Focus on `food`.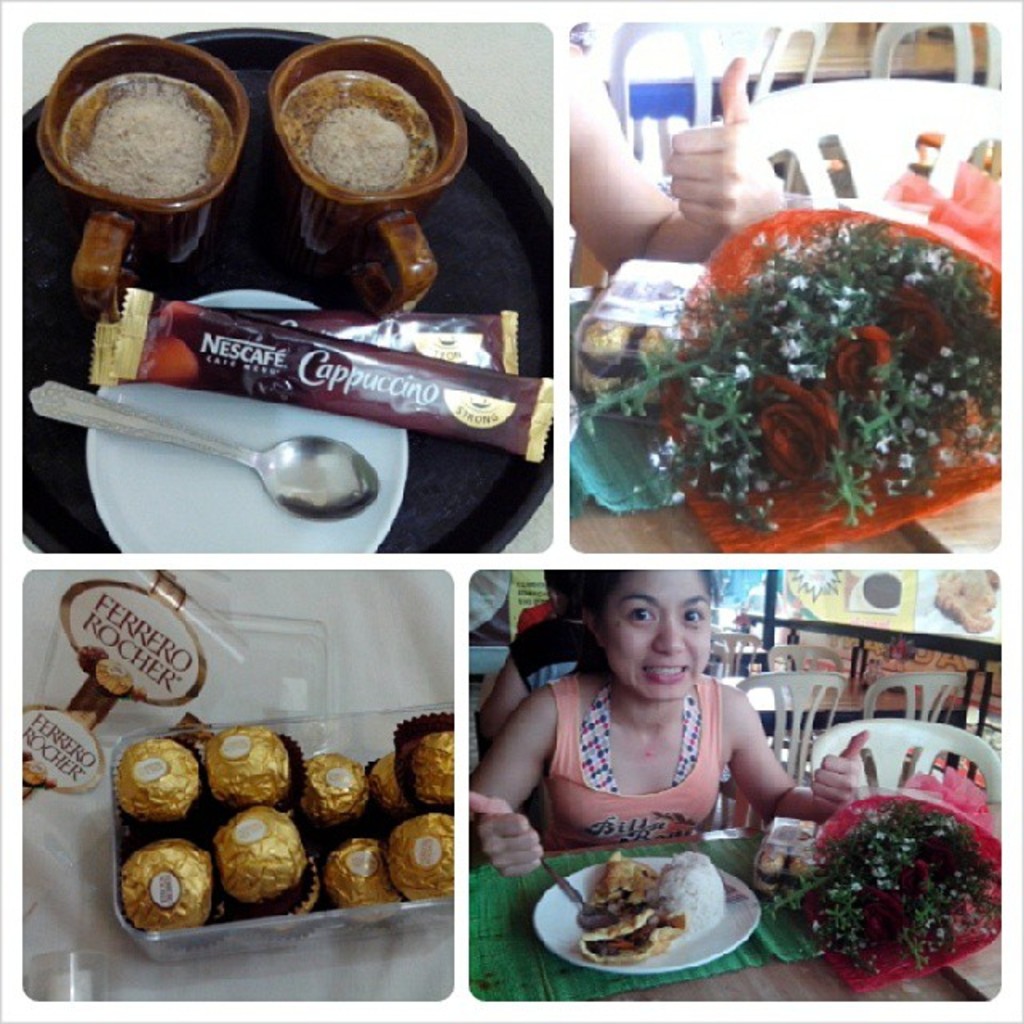
Focused at locate(574, 315, 630, 357).
